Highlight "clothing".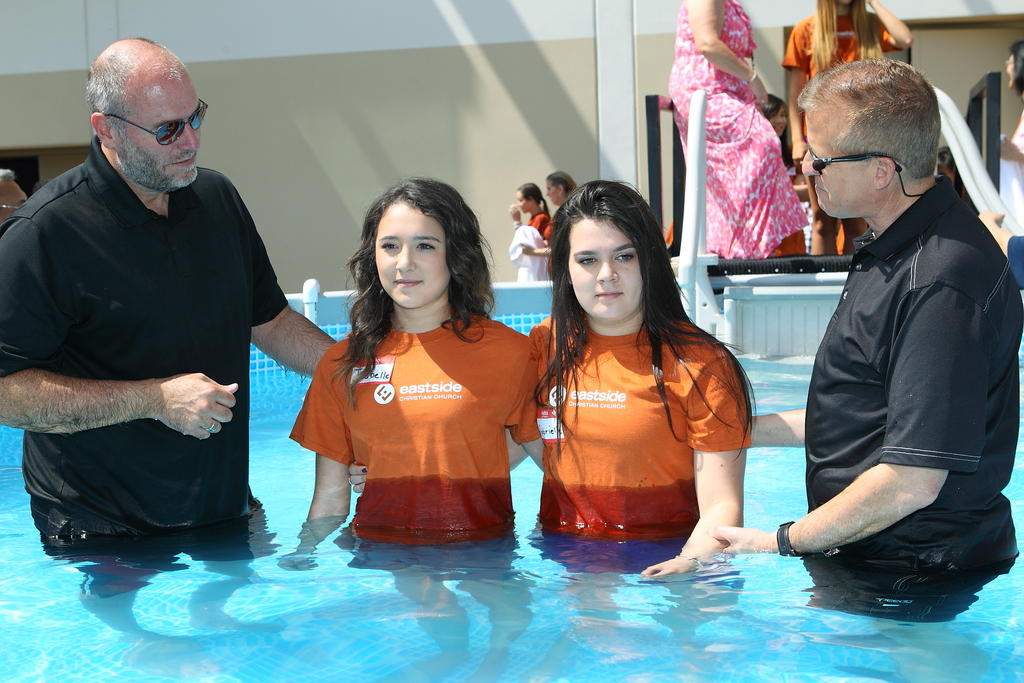
Highlighted region: locate(523, 205, 556, 289).
